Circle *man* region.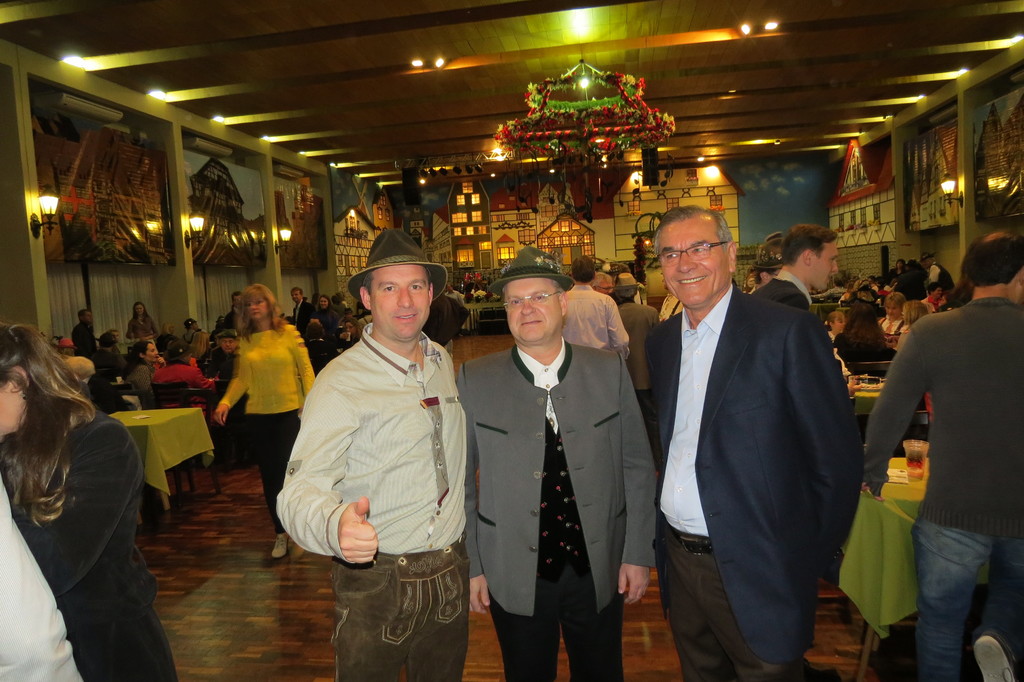
Region: crop(95, 334, 120, 371).
